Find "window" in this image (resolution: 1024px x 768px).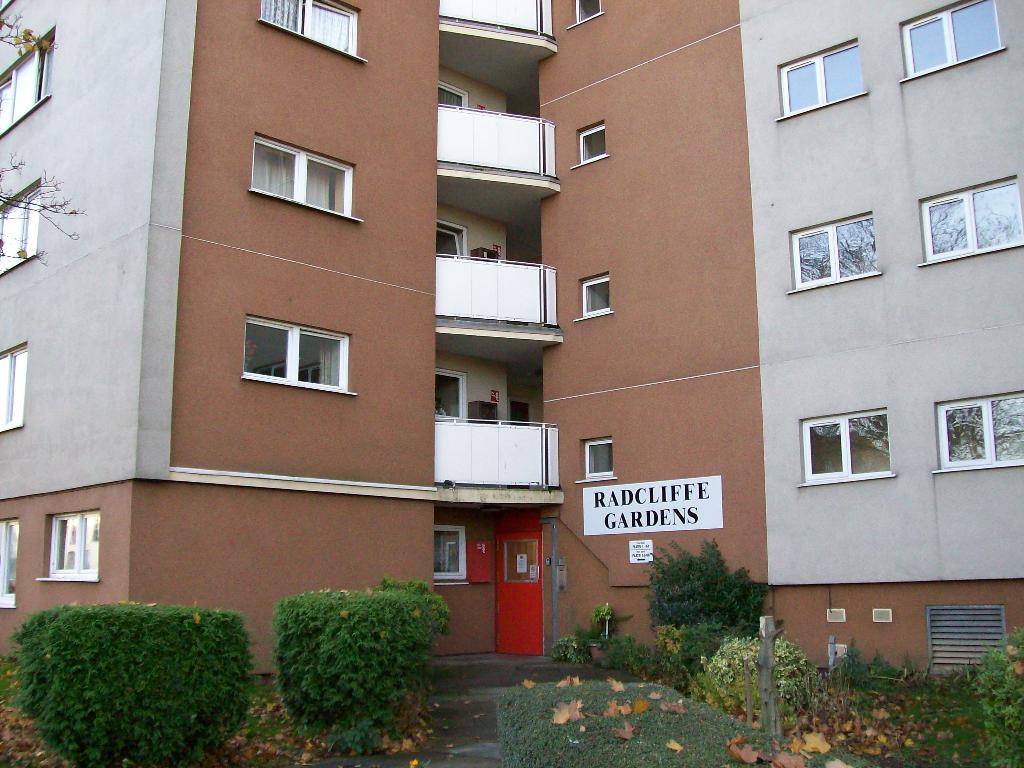
[897,0,1004,82].
